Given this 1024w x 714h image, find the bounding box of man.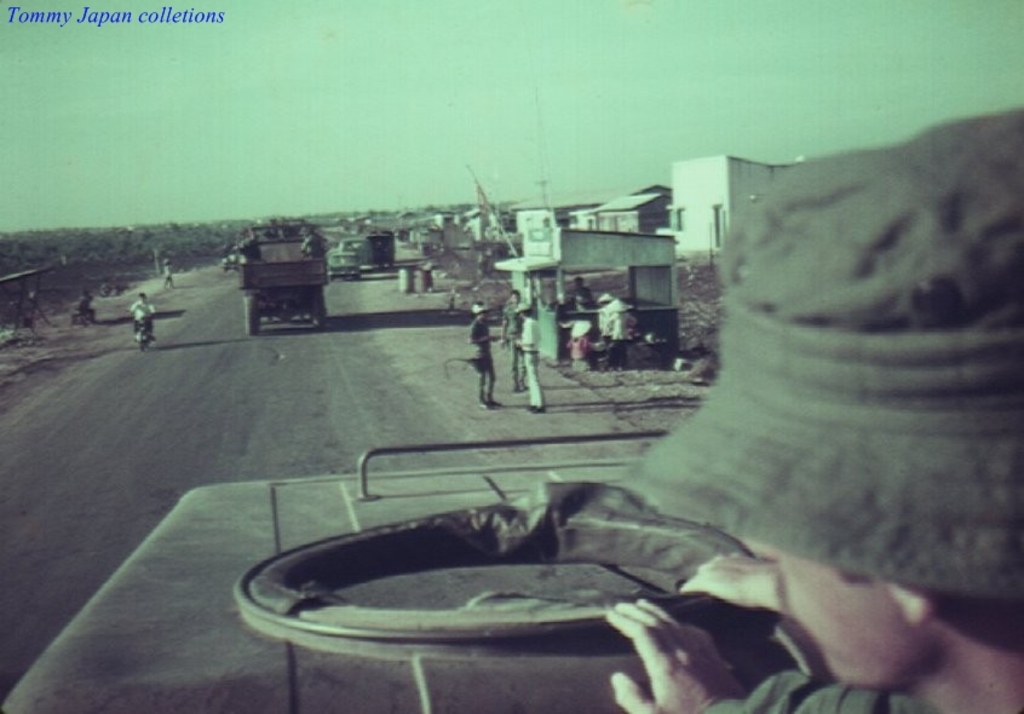
l=592, t=290, r=620, b=373.
